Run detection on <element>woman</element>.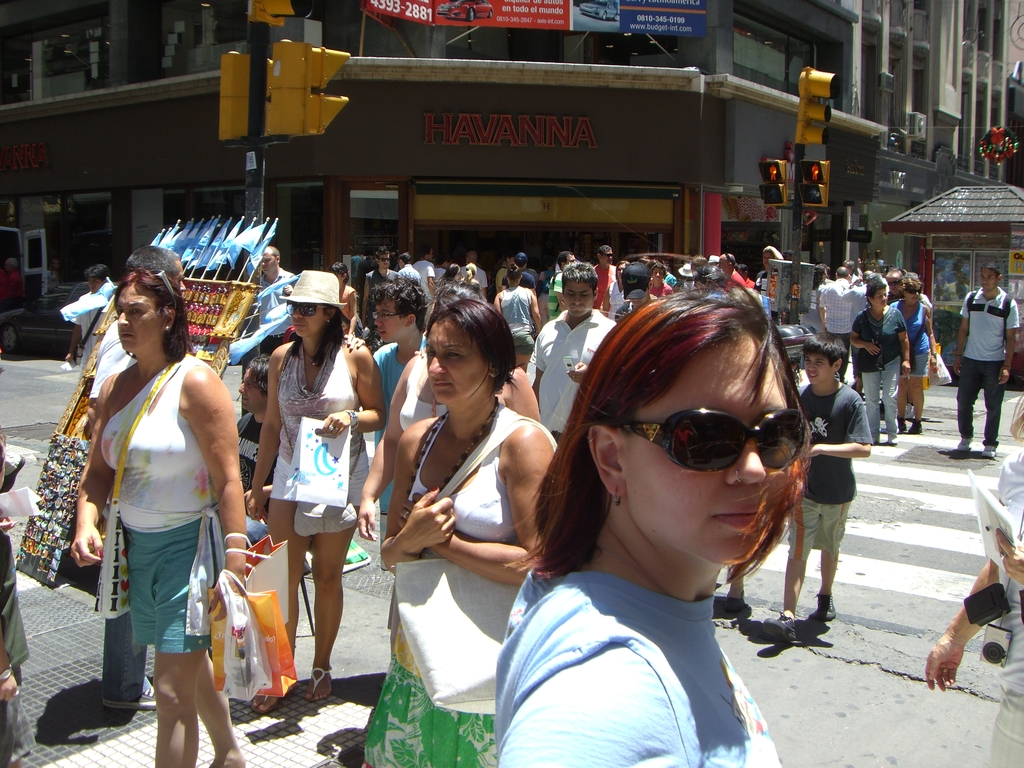
Result: x1=848, y1=285, x2=908, y2=445.
